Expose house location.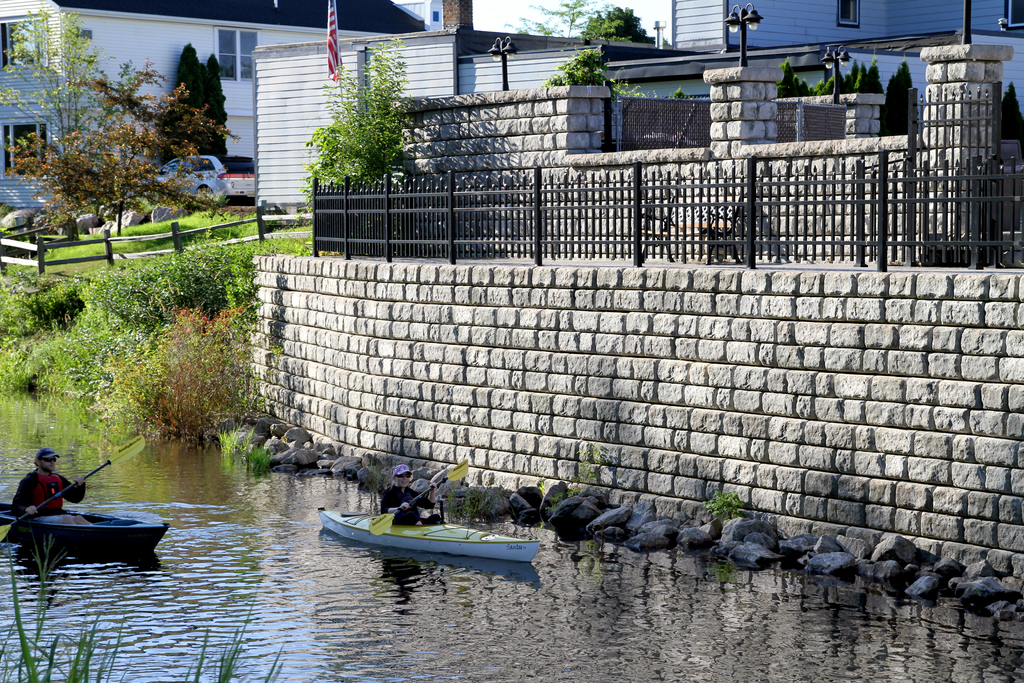
Exposed at BBox(0, 0, 425, 215).
